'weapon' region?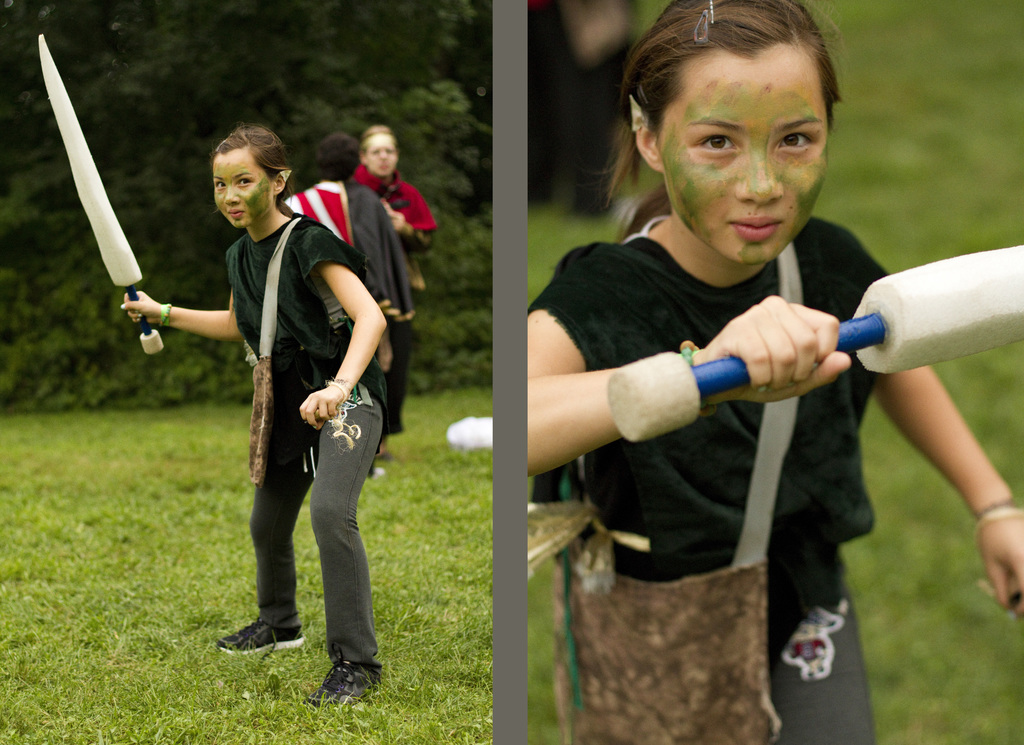
bbox=(604, 247, 1023, 444)
